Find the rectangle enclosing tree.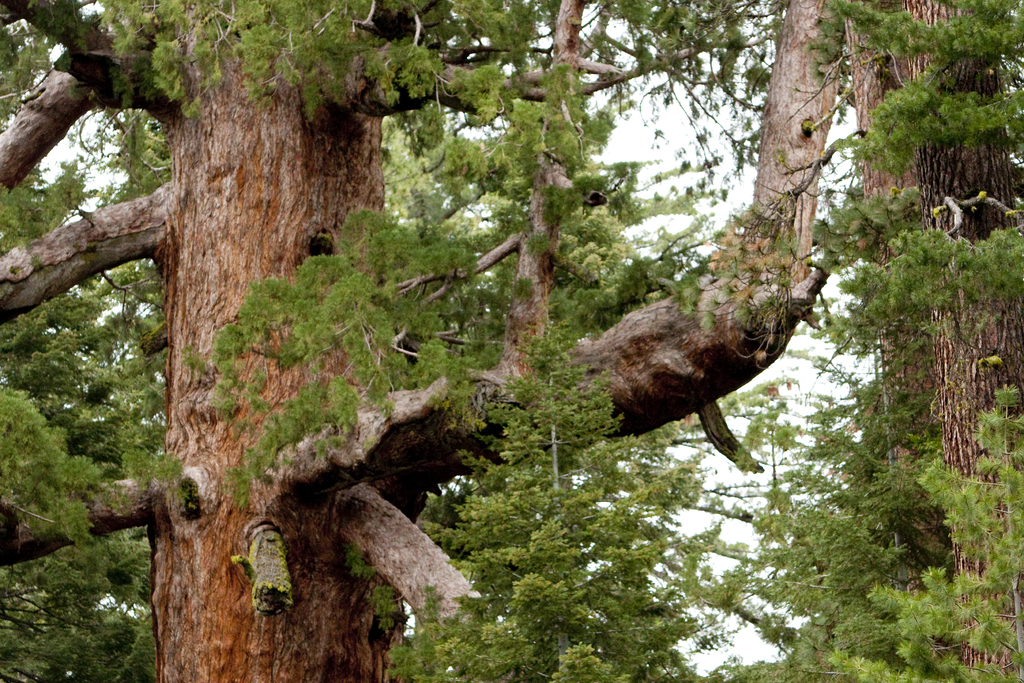
(left=0, top=0, right=1023, bottom=682).
